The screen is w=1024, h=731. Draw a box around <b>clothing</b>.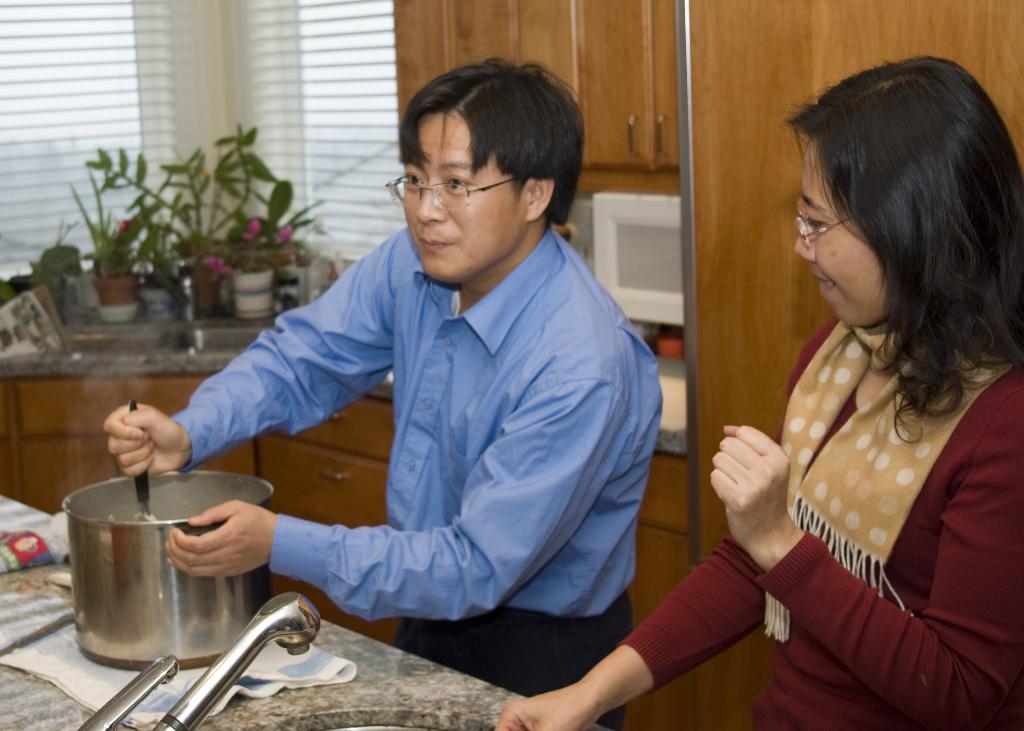
[x1=621, y1=310, x2=1023, y2=730].
